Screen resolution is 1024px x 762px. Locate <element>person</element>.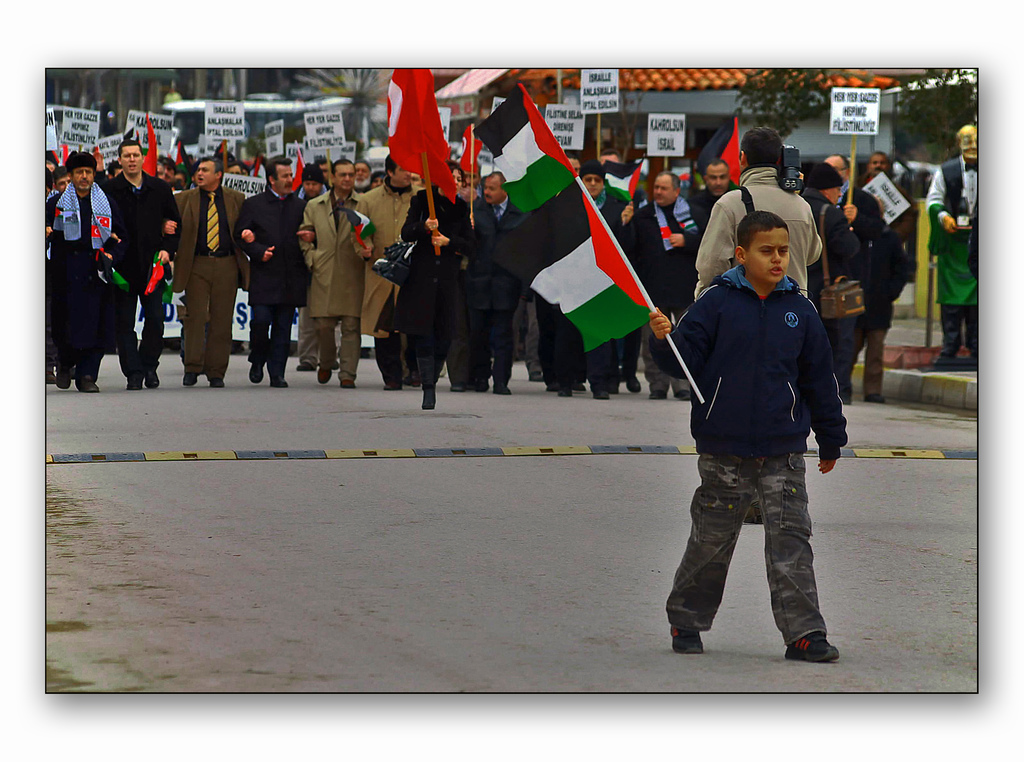
[left=687, top=156, right=741, bottom=251].
